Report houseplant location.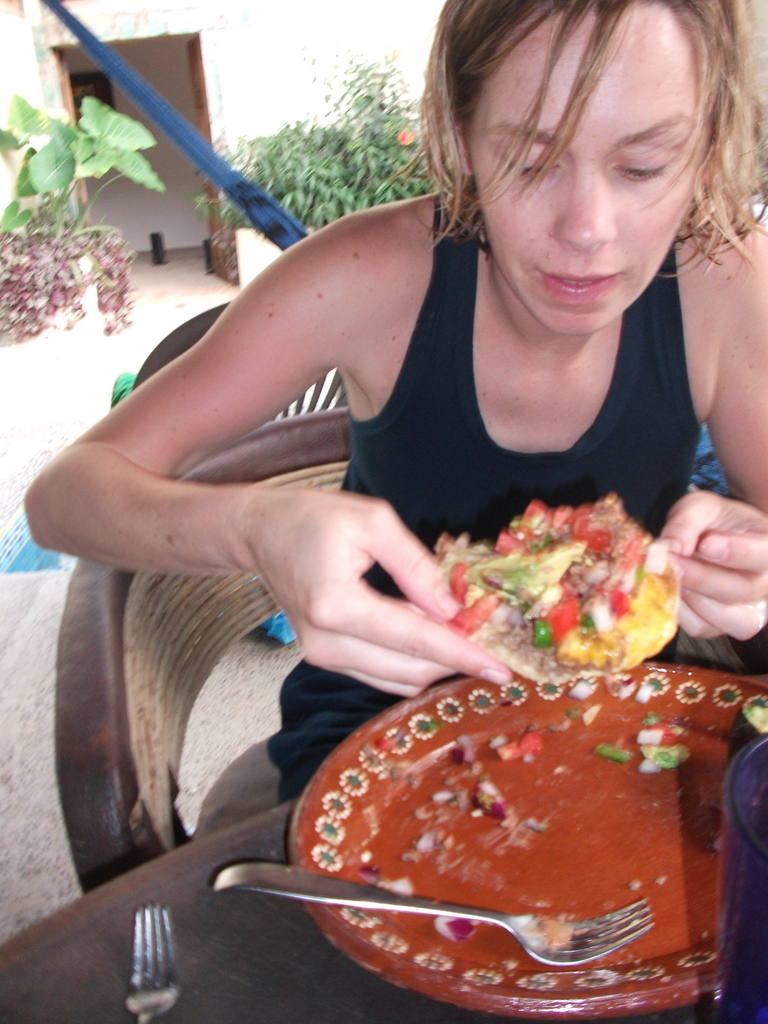
Report: [left=0, top=85, right=175, bottom=346].
